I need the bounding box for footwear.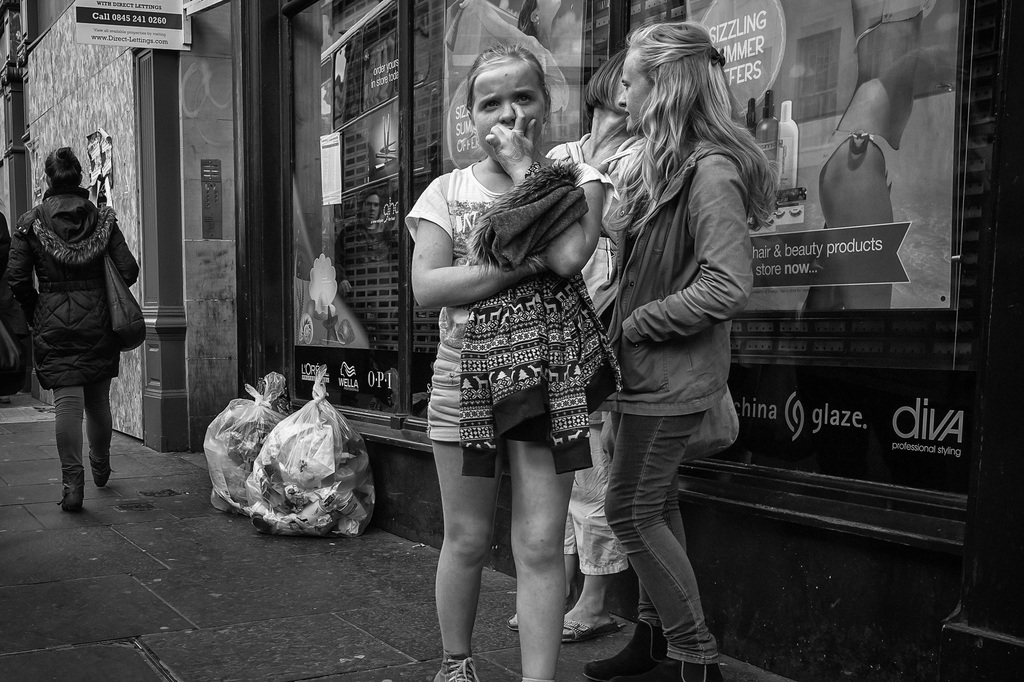
Here it is: bbox=(437, 651, 483, 681).
